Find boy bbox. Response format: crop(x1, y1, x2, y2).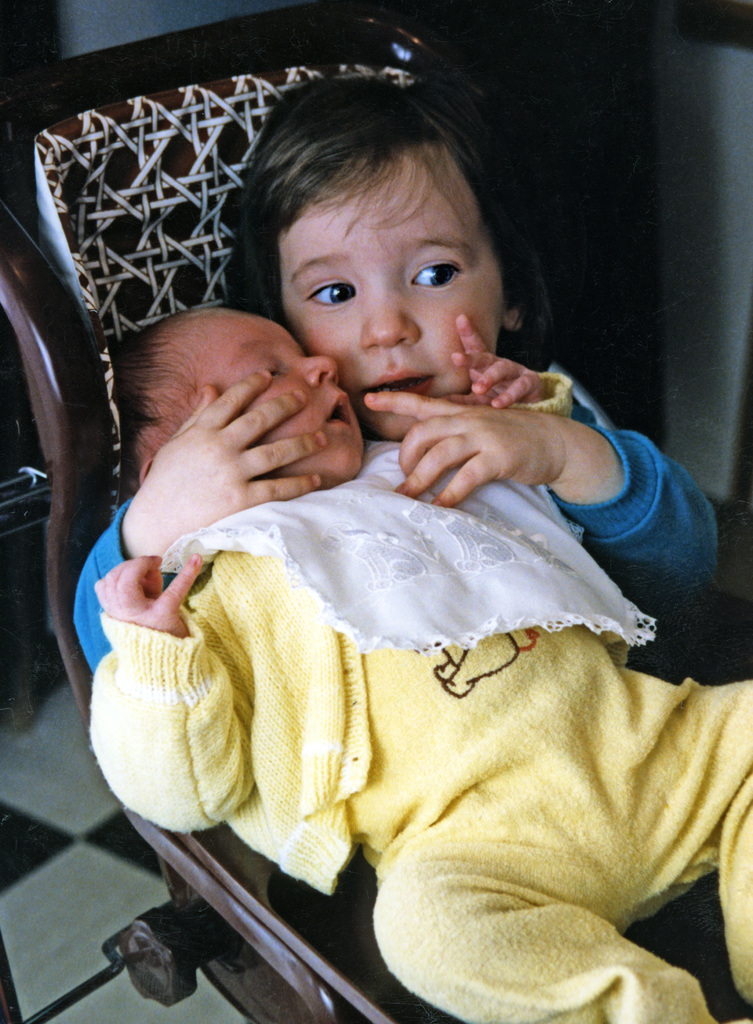
crop(76, 75, 752, 1023).
